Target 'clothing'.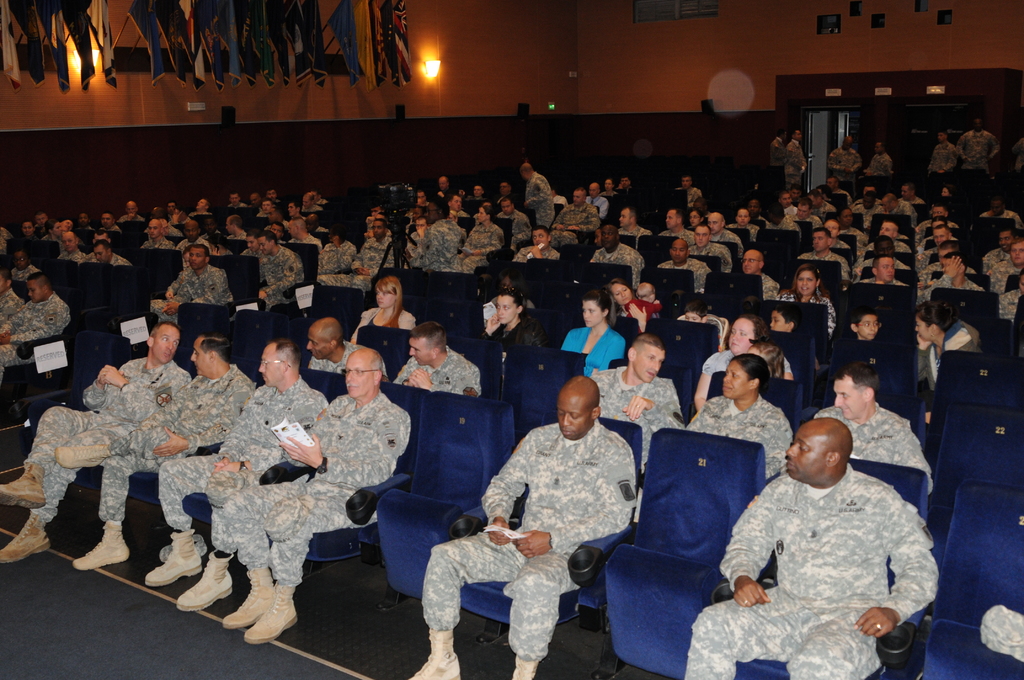
Target region: [x1=161, y1=261, x2=234, y2=325].
